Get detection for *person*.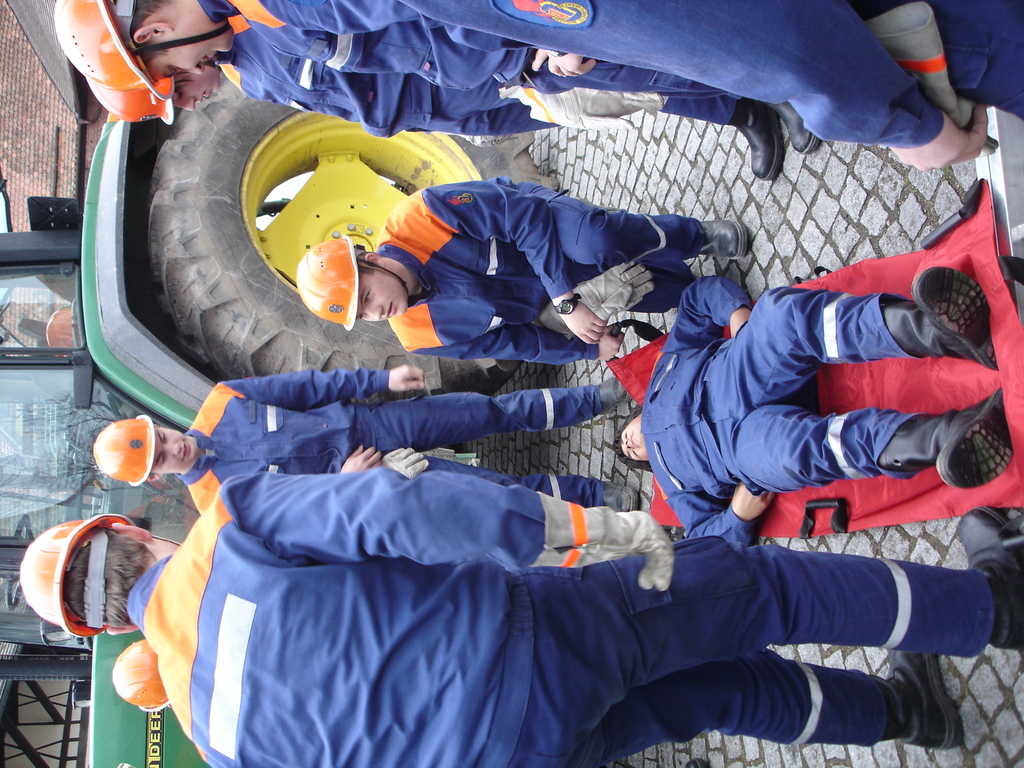
Detection: crop(49, 0, 1023, 164).
